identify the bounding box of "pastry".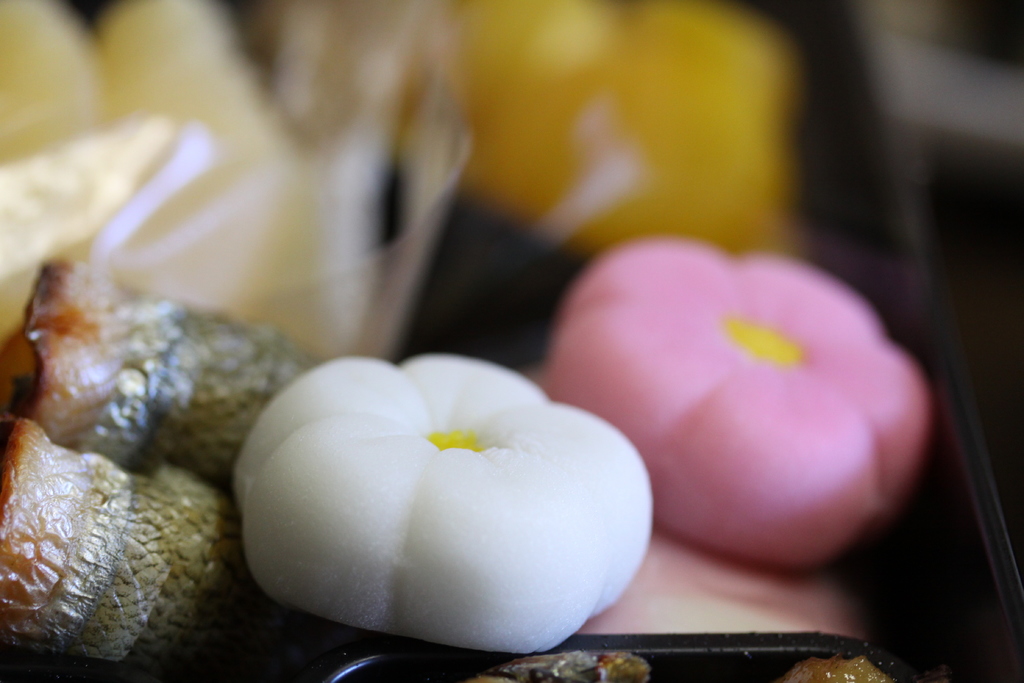
bbox=(541, 251, 935, 574).
